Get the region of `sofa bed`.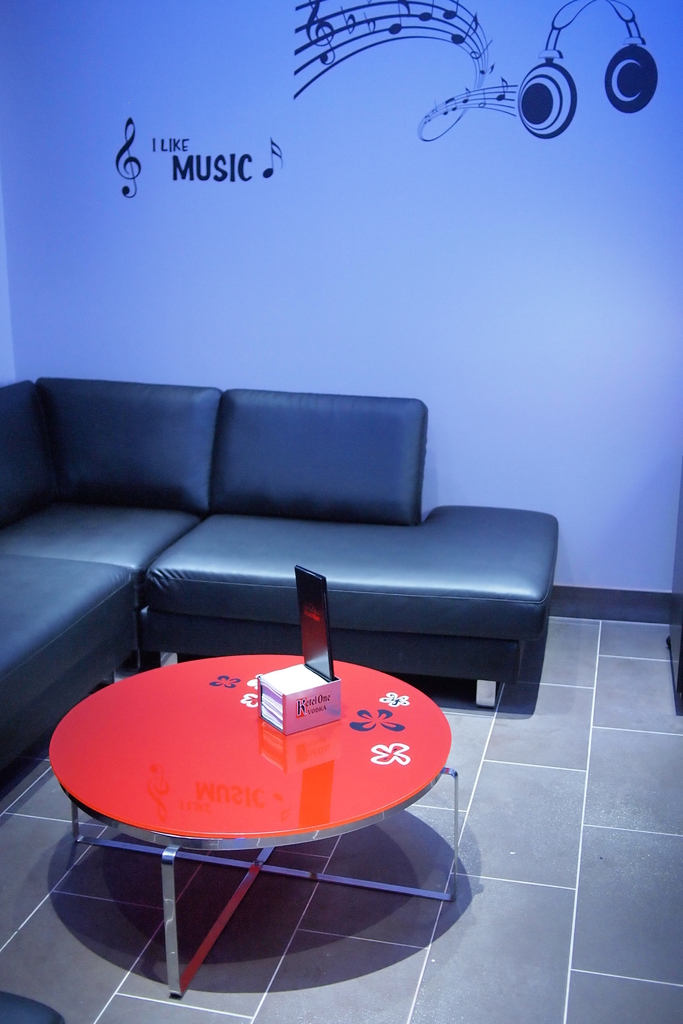
BBox(1, 370, 556, 790).
